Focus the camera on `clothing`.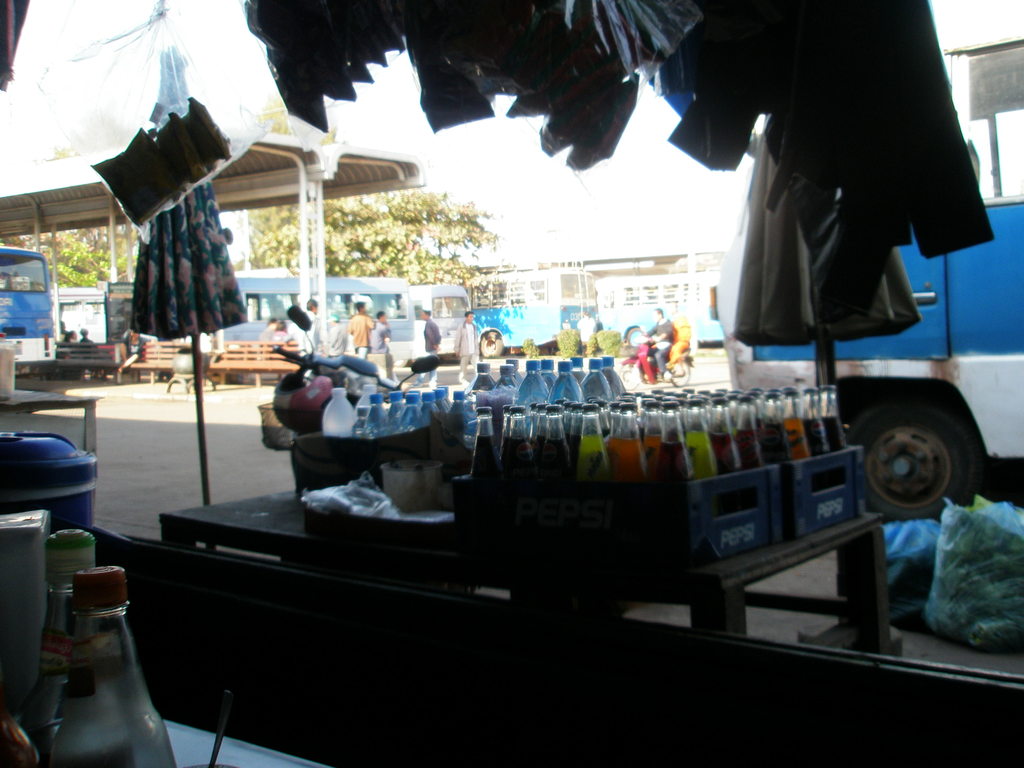
Focus region: 288/315/325/357.
